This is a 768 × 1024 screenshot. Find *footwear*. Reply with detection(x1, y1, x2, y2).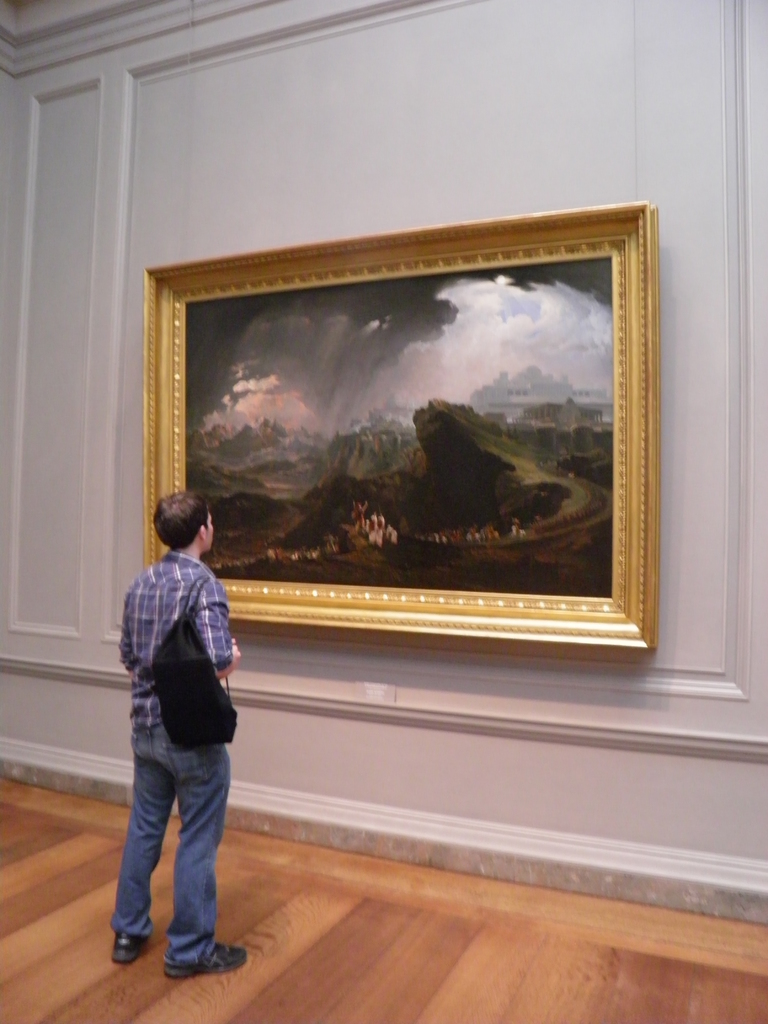
detection(166, 937, 246, 975).
